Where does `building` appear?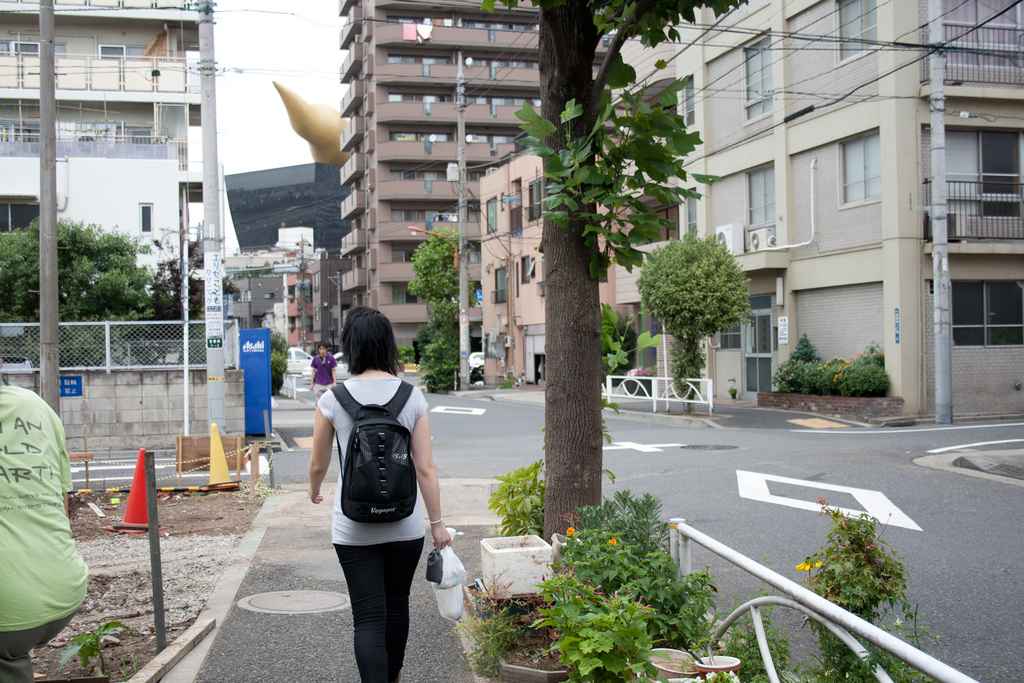
Appears at BBox(336, 0, 614, 370).
